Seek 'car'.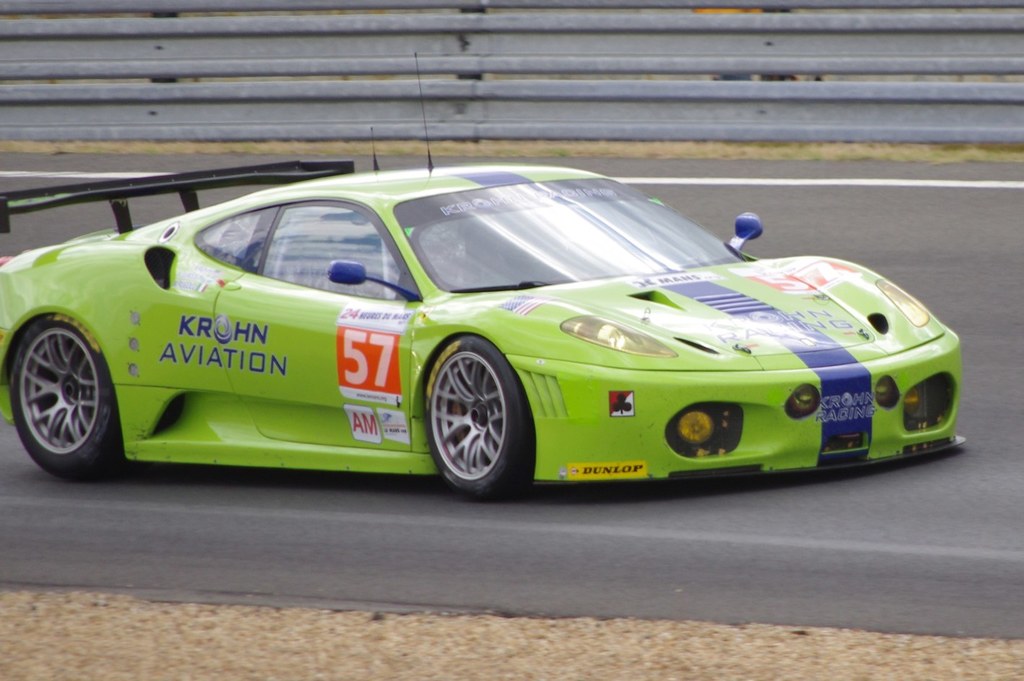
0, 55, 976, 498.
